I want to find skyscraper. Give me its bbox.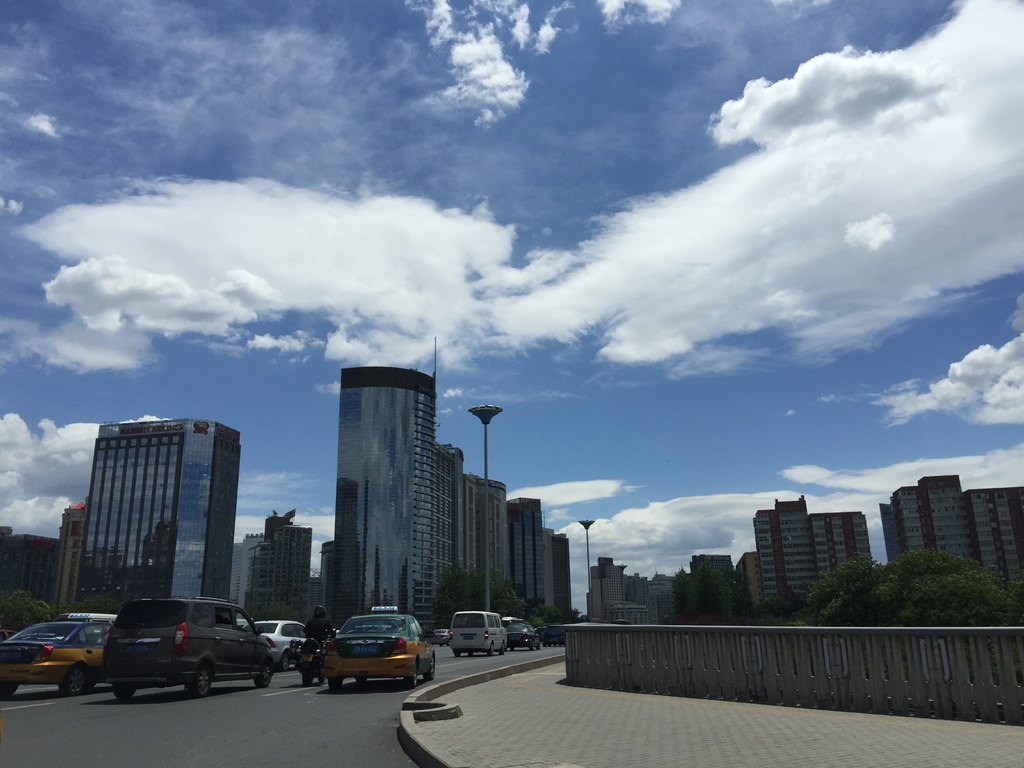
BBox(342, 369, 445, 627).
